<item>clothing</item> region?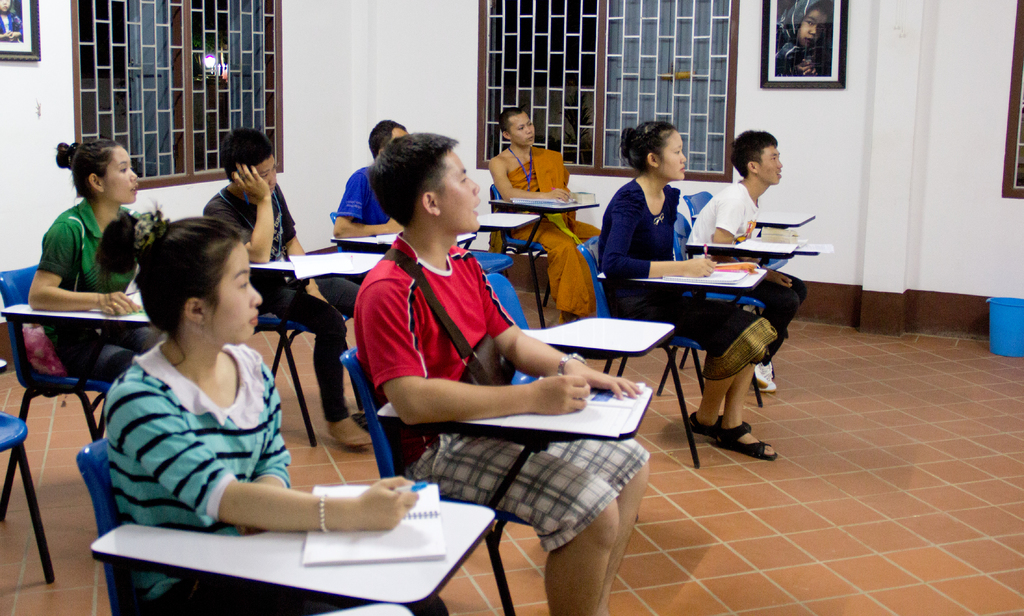
591 185 780 379
